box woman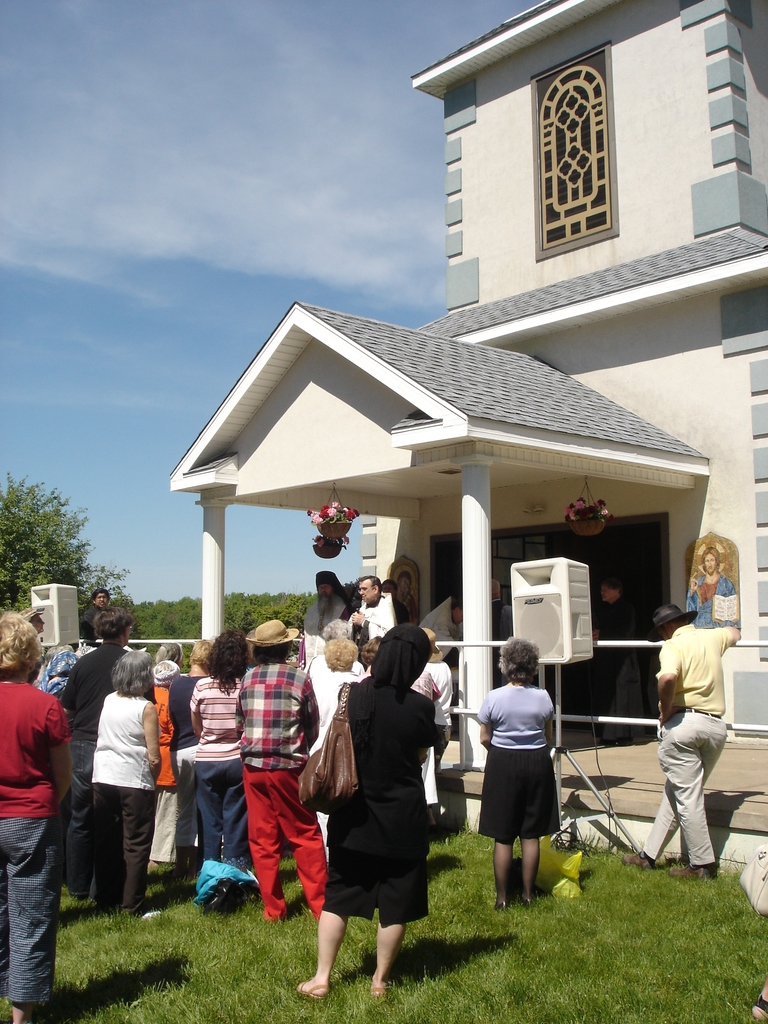
pyautogui.locateOnScreen(301, 619, 364, 680)
